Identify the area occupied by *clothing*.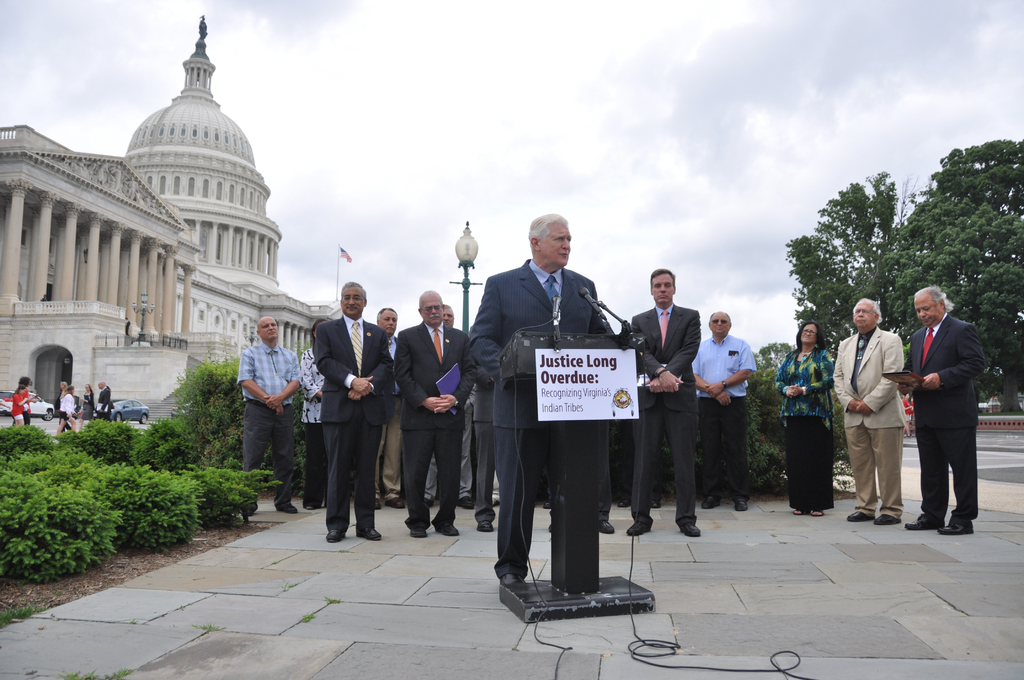
Area: left=470, top=233, right=650, bottom=608.
